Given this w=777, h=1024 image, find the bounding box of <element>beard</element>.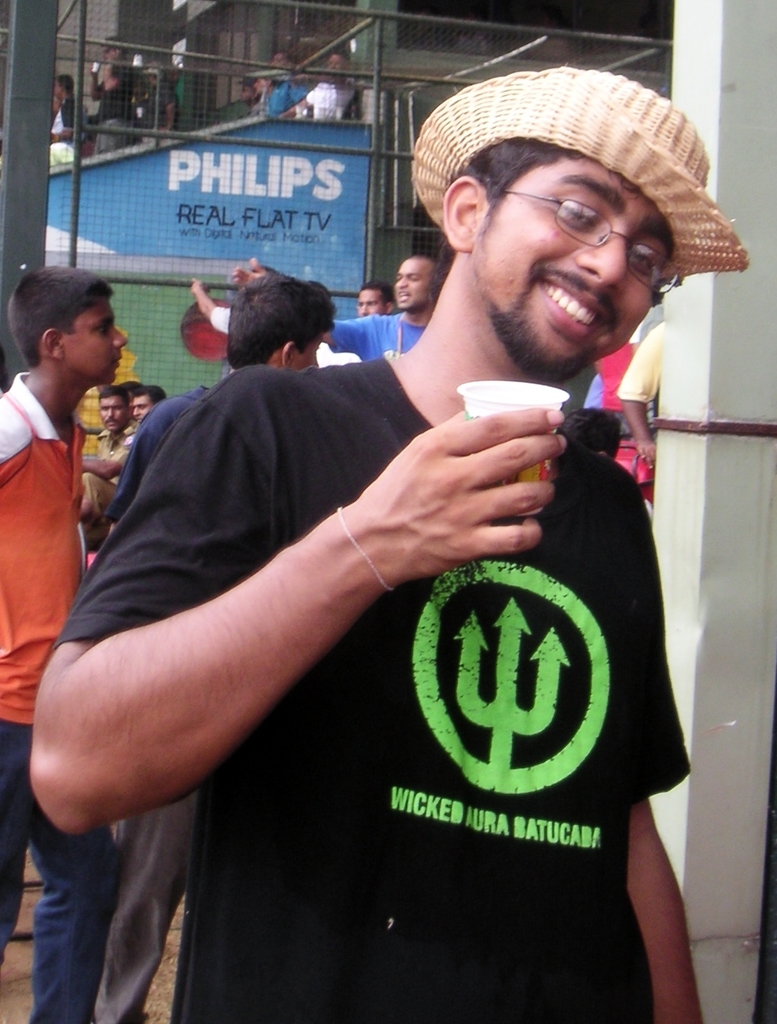
490,281,592,384.
